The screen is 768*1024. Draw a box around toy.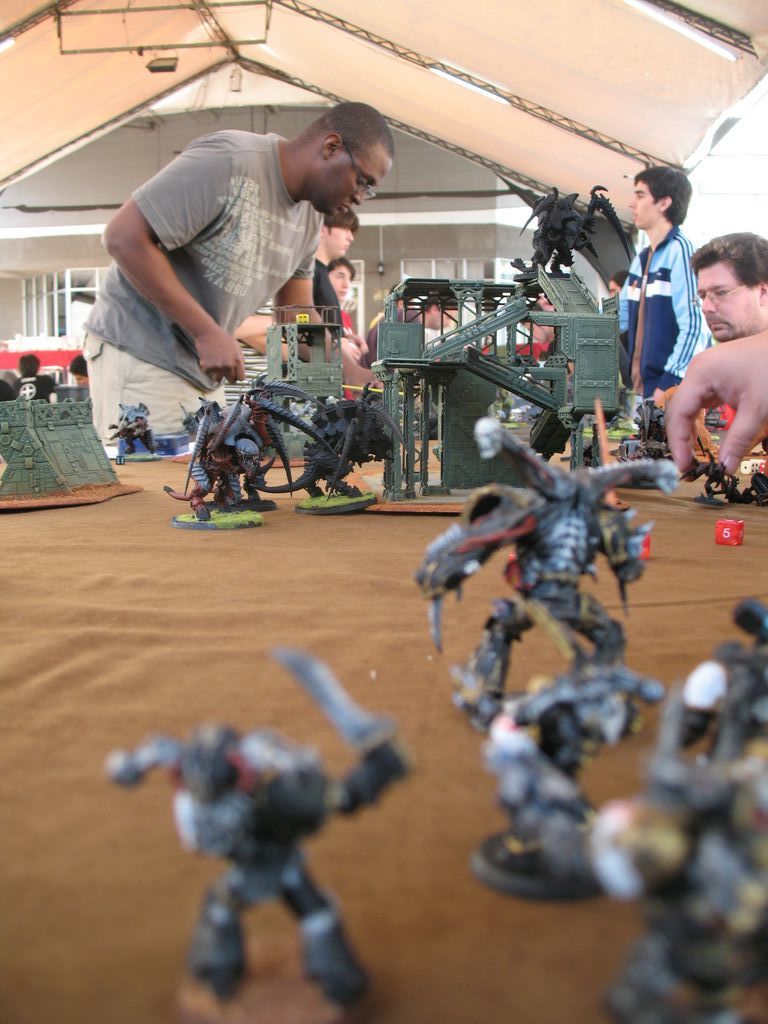
select_region(405, 416, 693, 744).
